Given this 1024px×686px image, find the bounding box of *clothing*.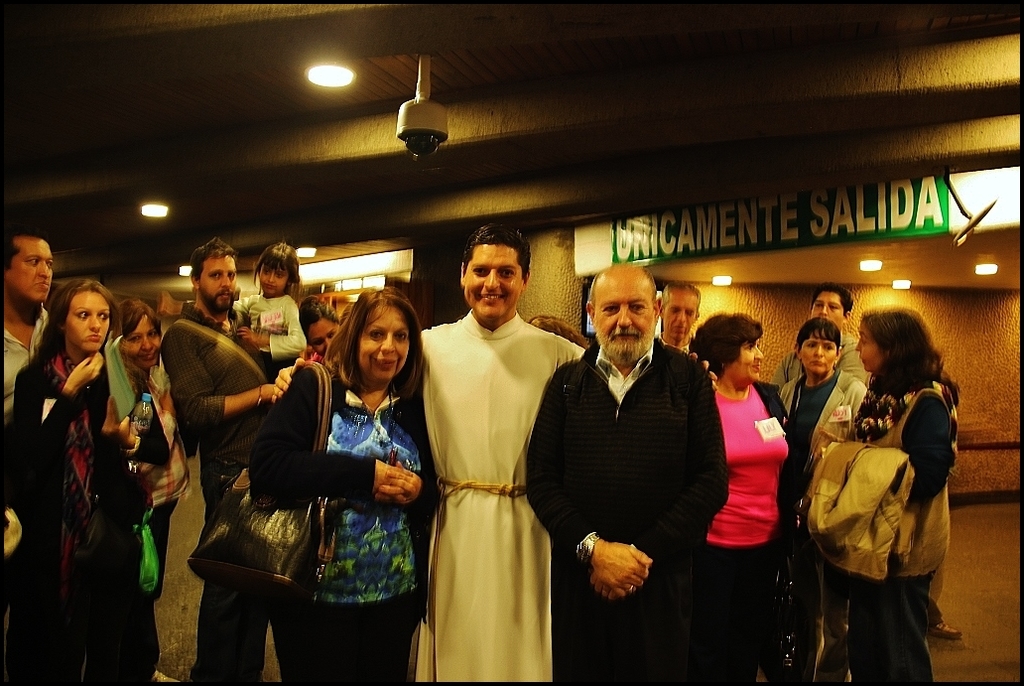
0/306/53/454.
